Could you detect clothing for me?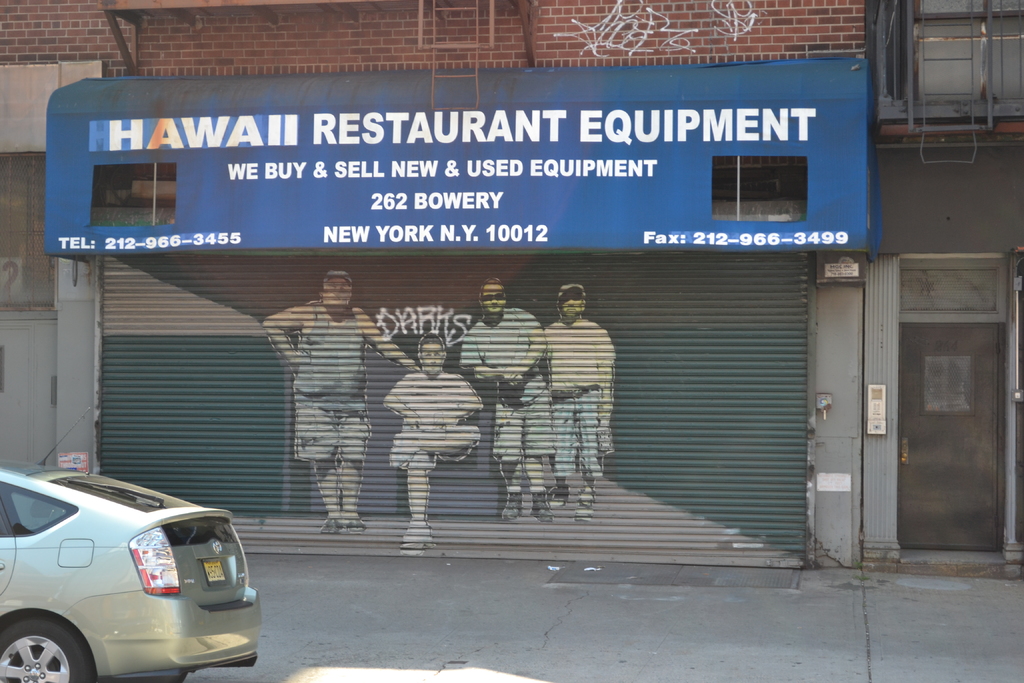
Detection result: (460, 309, 557, 459).
